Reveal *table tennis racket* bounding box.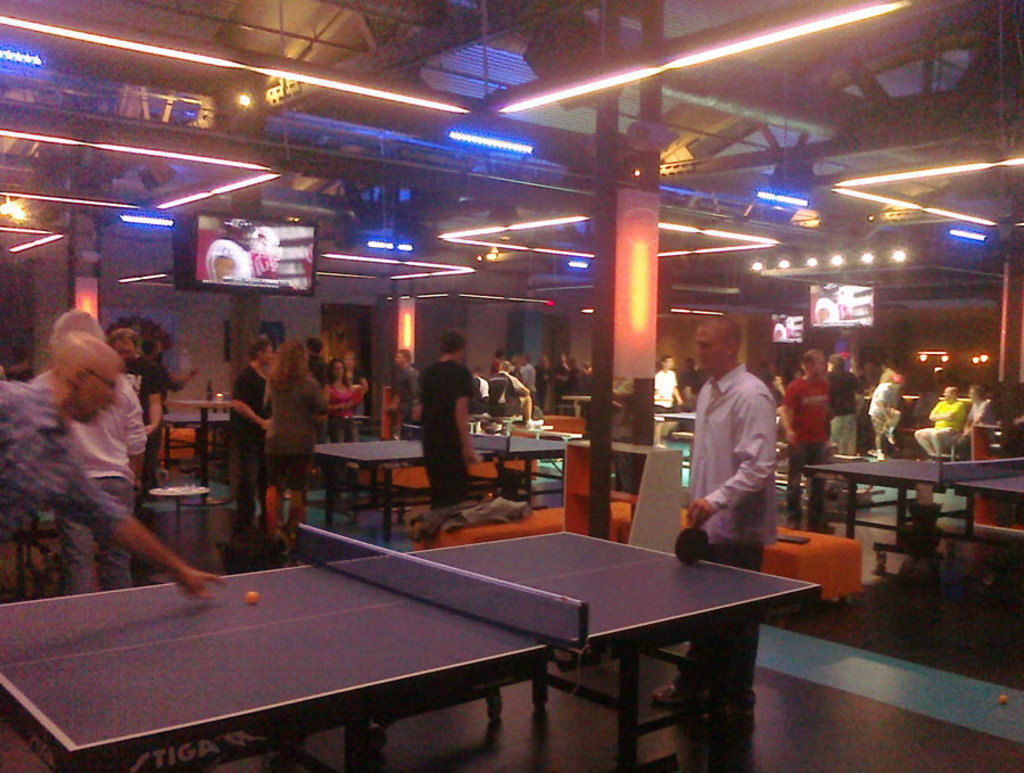
Revealed: (675,510,710,566).
